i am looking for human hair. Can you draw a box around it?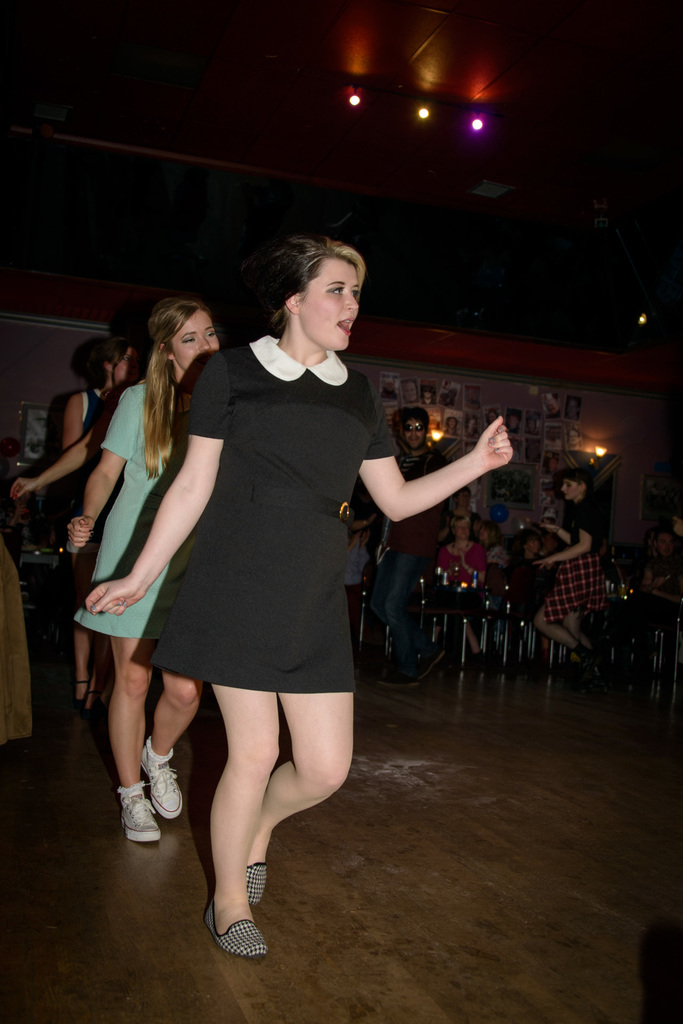
Sure, the bounding box is {"left": 141, "top": 301, "right": 220, "bottom": 485}.
